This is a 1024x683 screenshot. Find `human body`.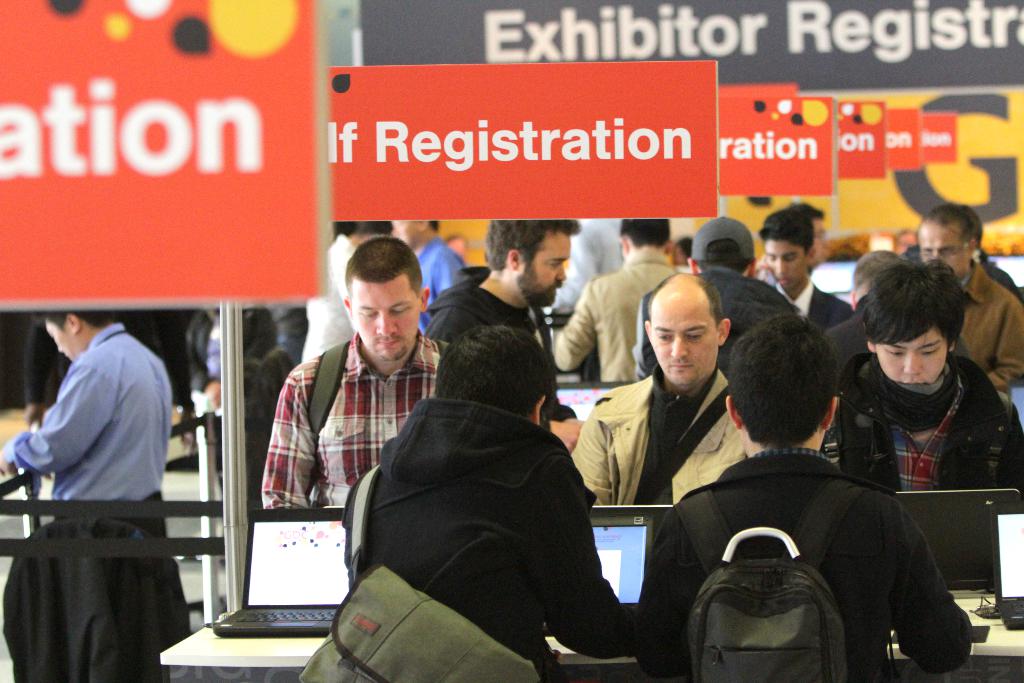
Bounding box: bbox(639, 440, 970, 682).
